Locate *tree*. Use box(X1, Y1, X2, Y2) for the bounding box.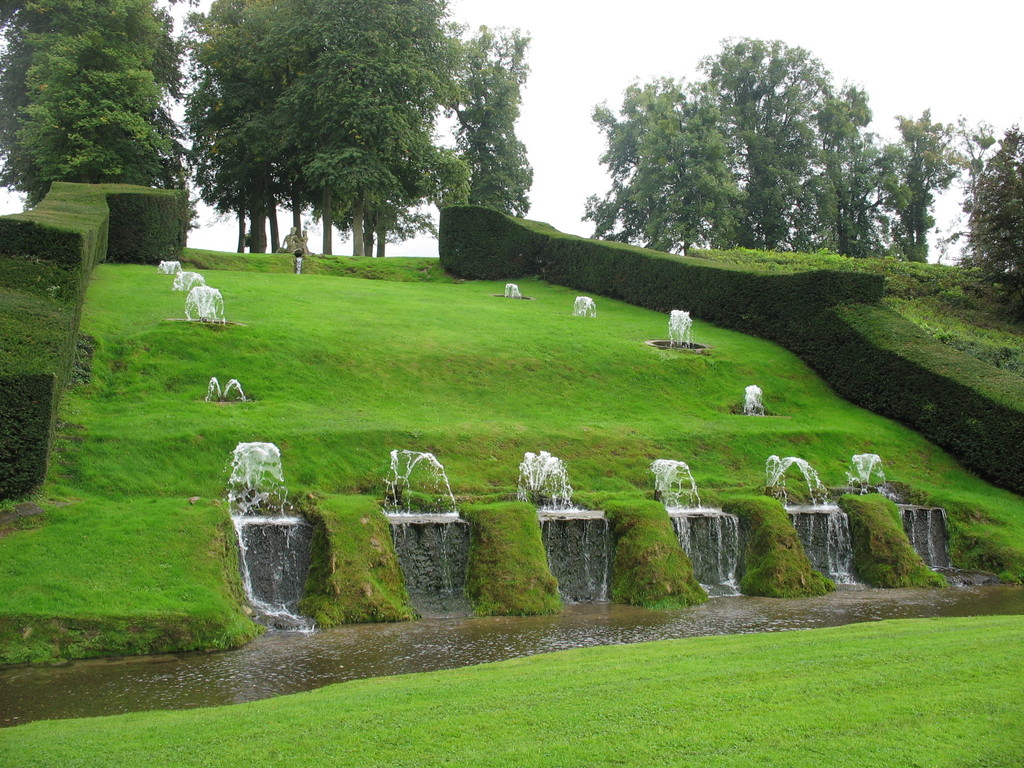
box(253, 0, 299, 254).
